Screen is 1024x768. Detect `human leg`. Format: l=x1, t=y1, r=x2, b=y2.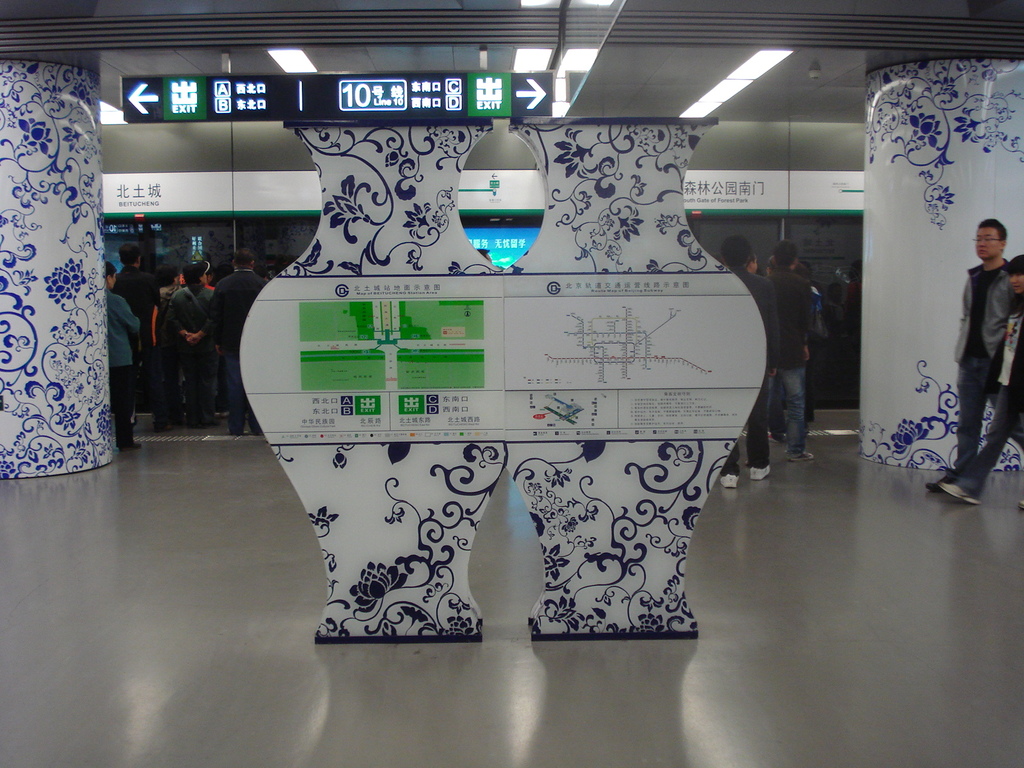
l=921, t=365, r=1023, b=504.
